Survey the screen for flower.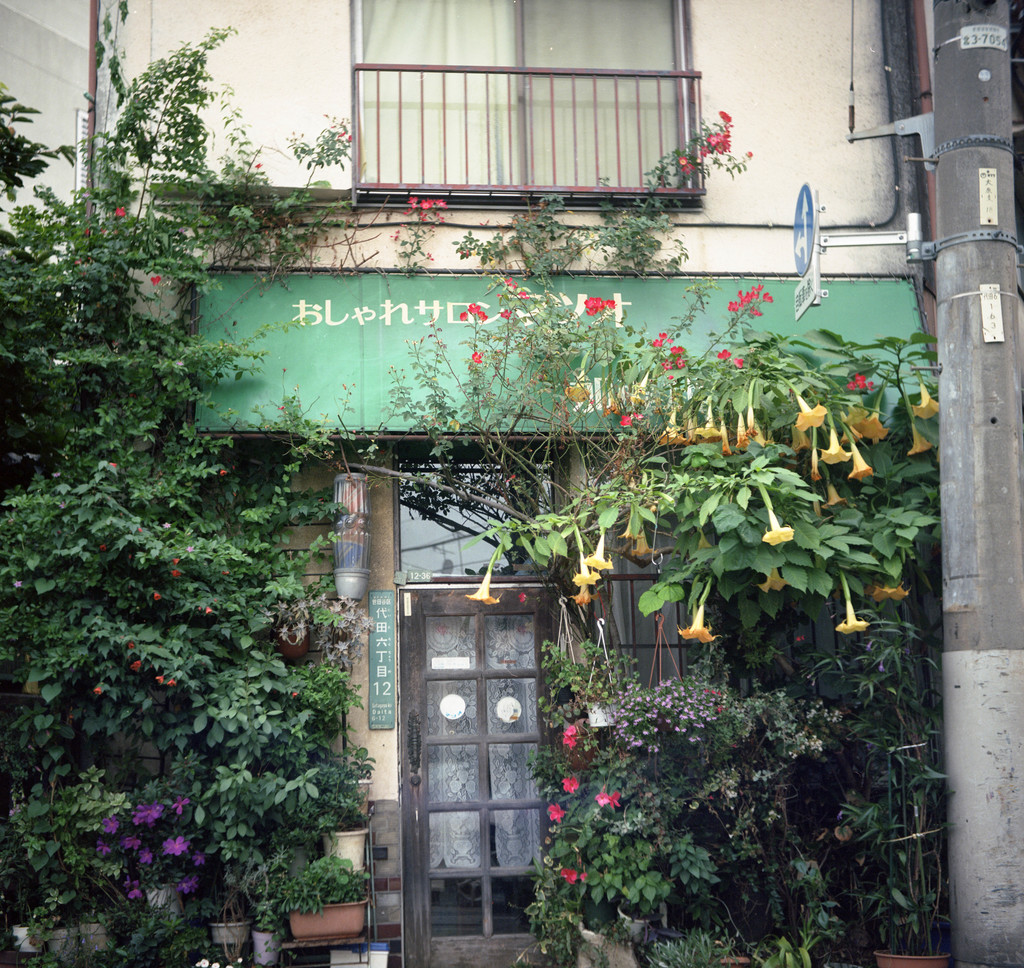
Survey found: Rect(682, 165, 693, 175).
